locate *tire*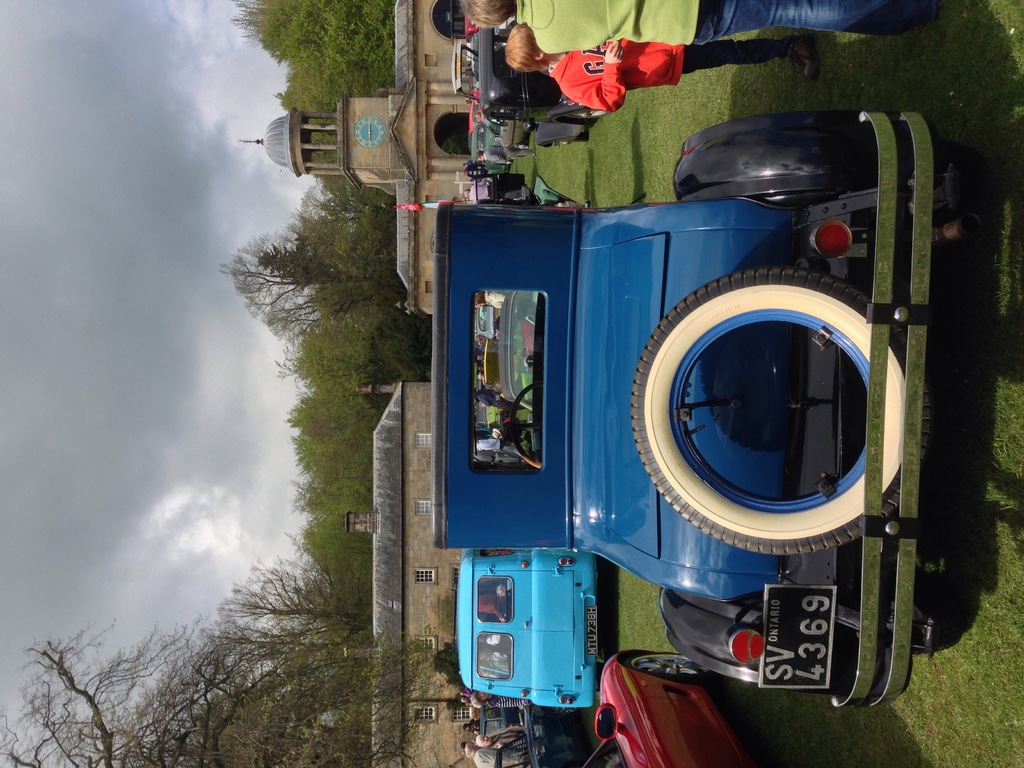
547/705/578/715
